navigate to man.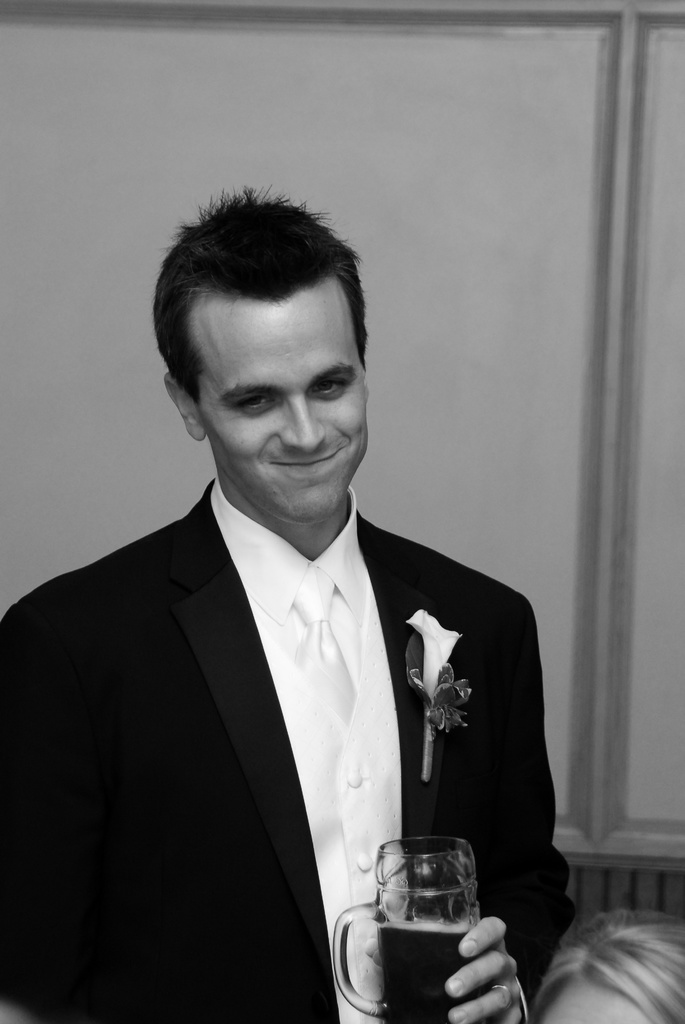
Navigation target: crop(16, 285, 571, 985).
